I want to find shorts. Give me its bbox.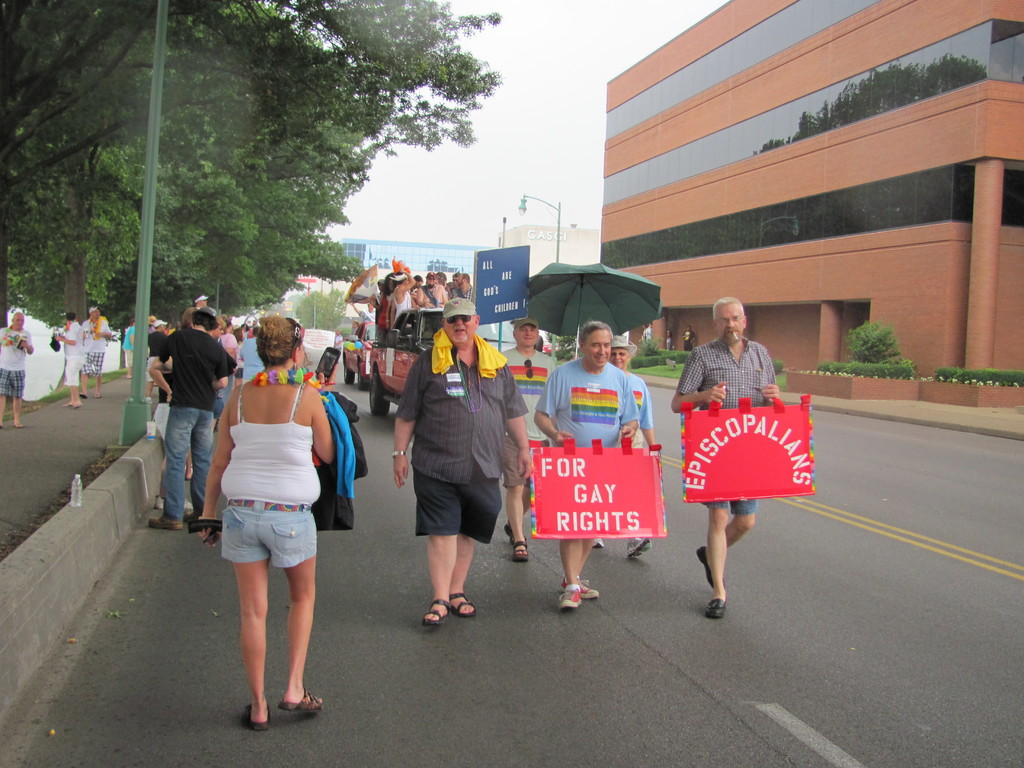
pyautogui.locateOnScreen(80, 352, 104, 378).
